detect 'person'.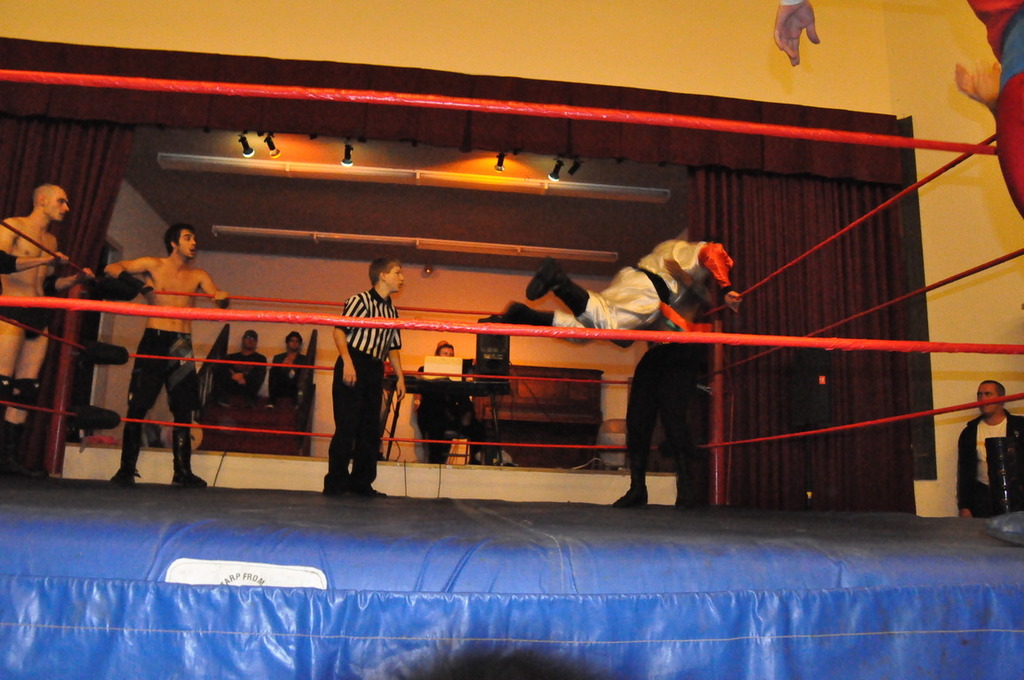
Detected at (x1=955, y1=378, x2=1023, y2=520).
